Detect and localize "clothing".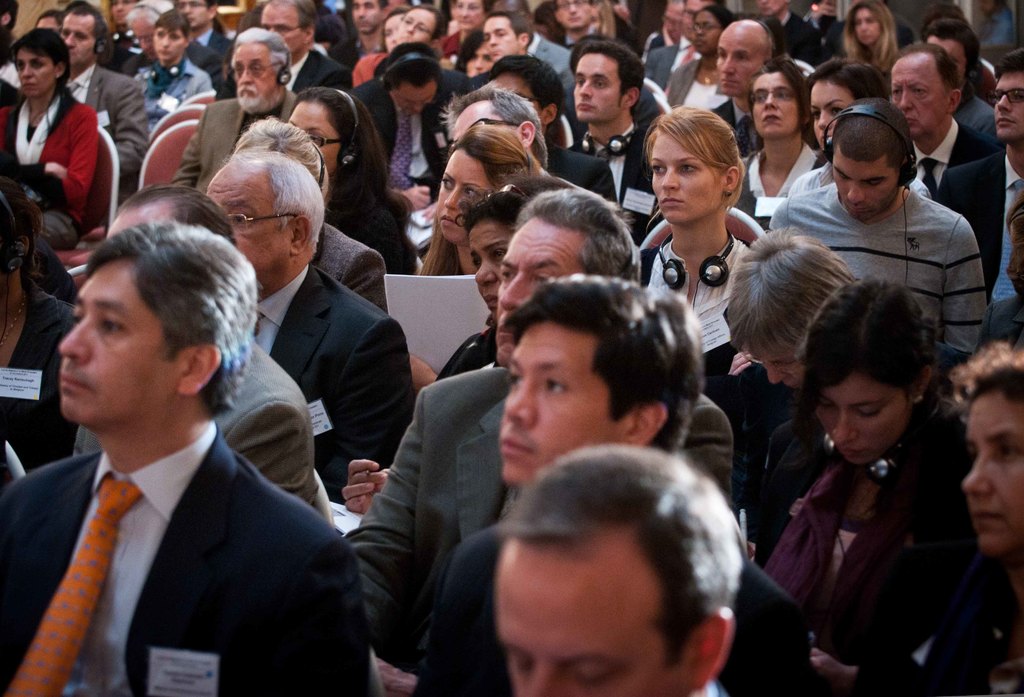
Localized at x1=0 y1=360 x2=374 y2=696.
